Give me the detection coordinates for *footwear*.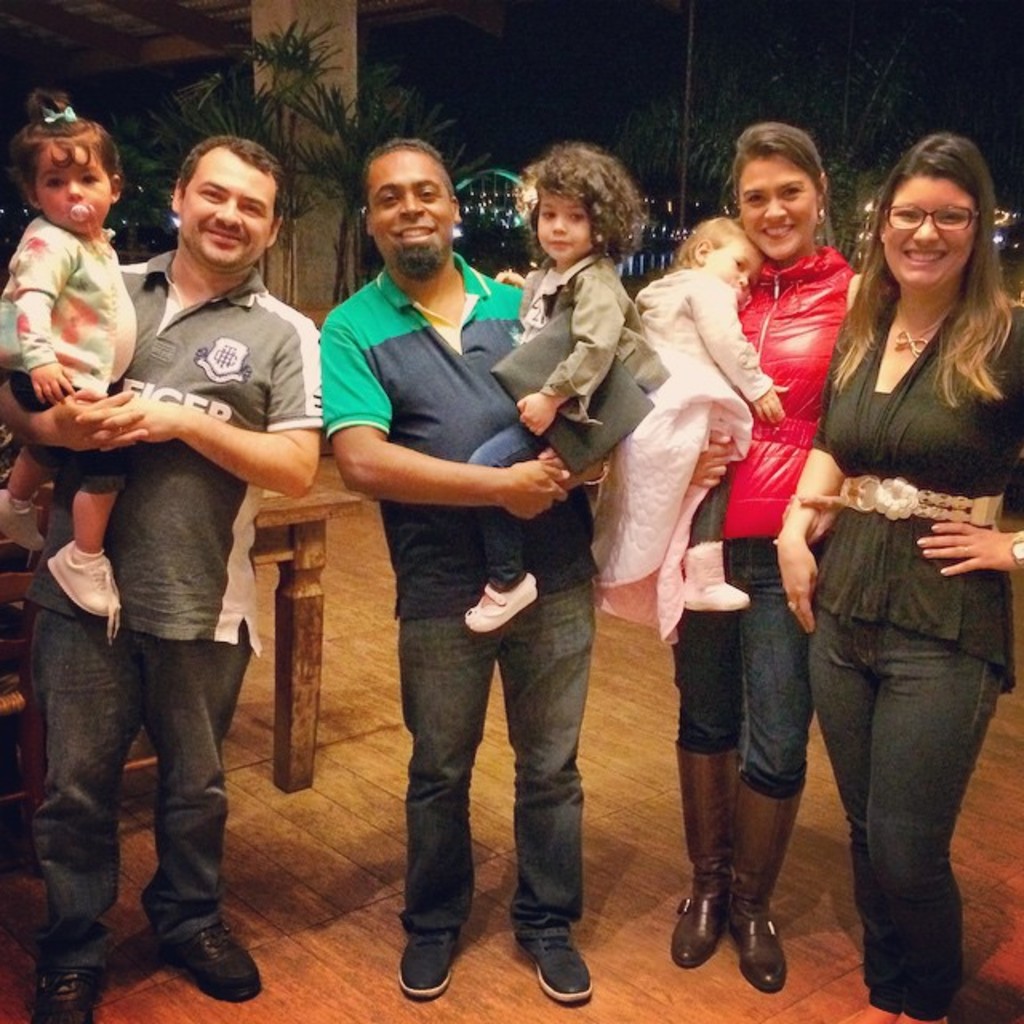
46, 541, 123, 640.
